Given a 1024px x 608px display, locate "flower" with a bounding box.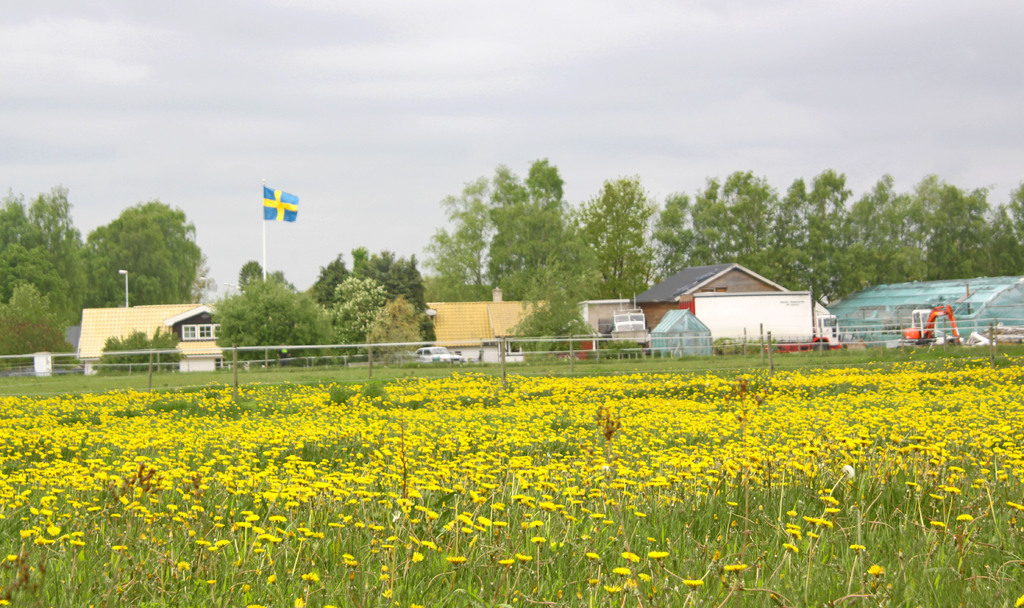
Located: rect(944, 486, 954, 495).
